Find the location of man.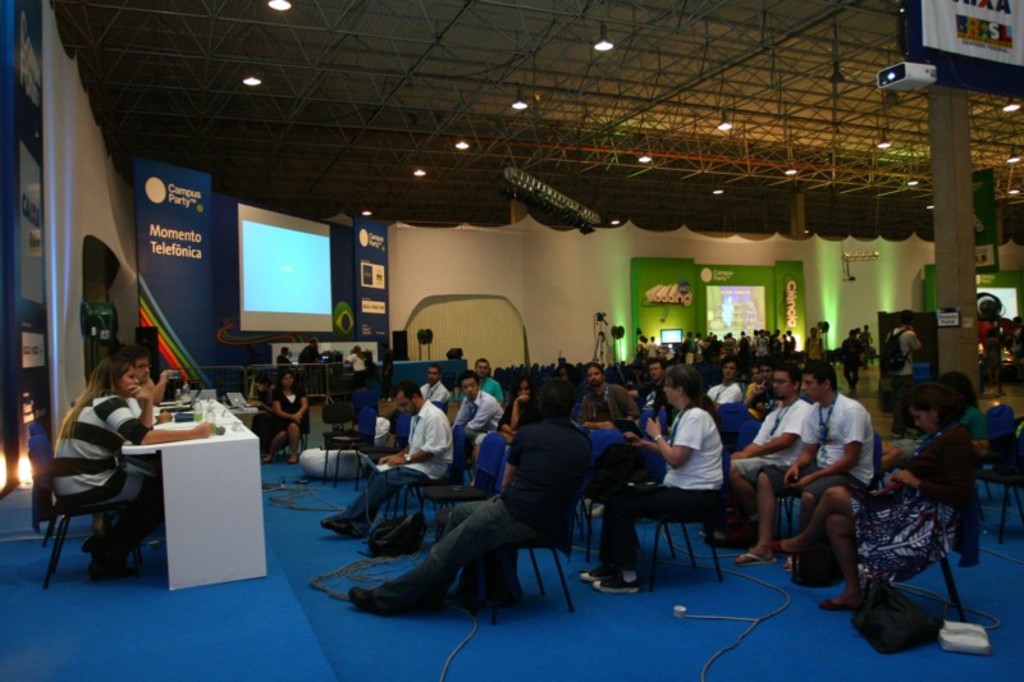
Location: 977,316,1016,402.
